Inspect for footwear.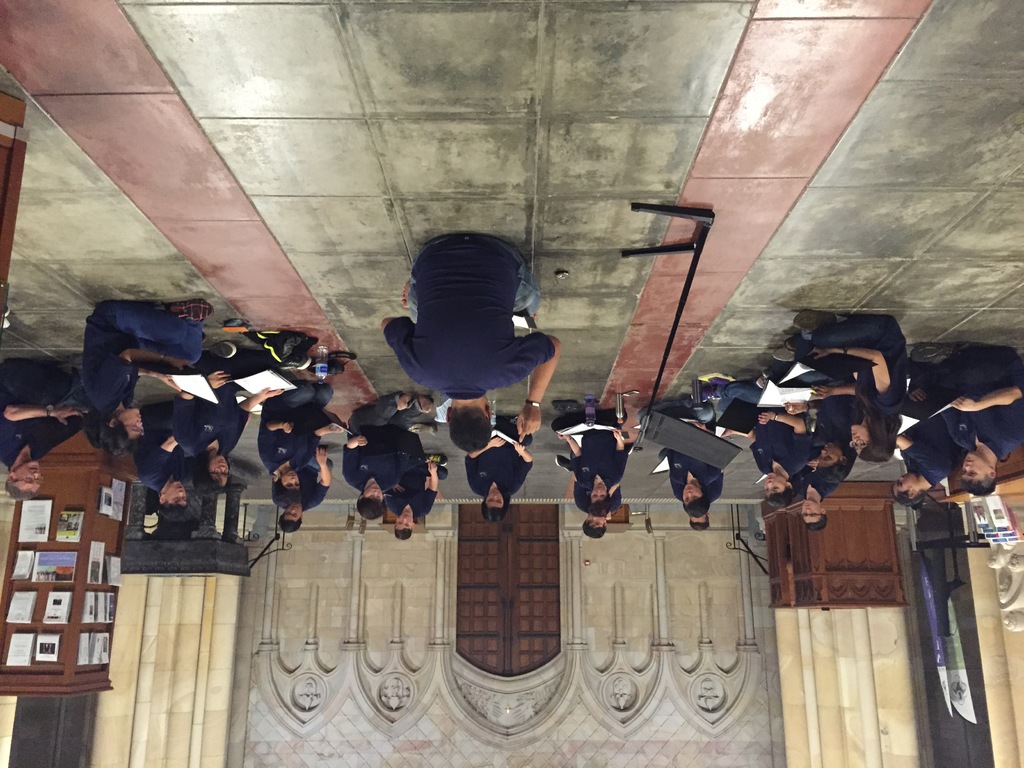
Inspection: Rect(689, 380, 723, 402).
